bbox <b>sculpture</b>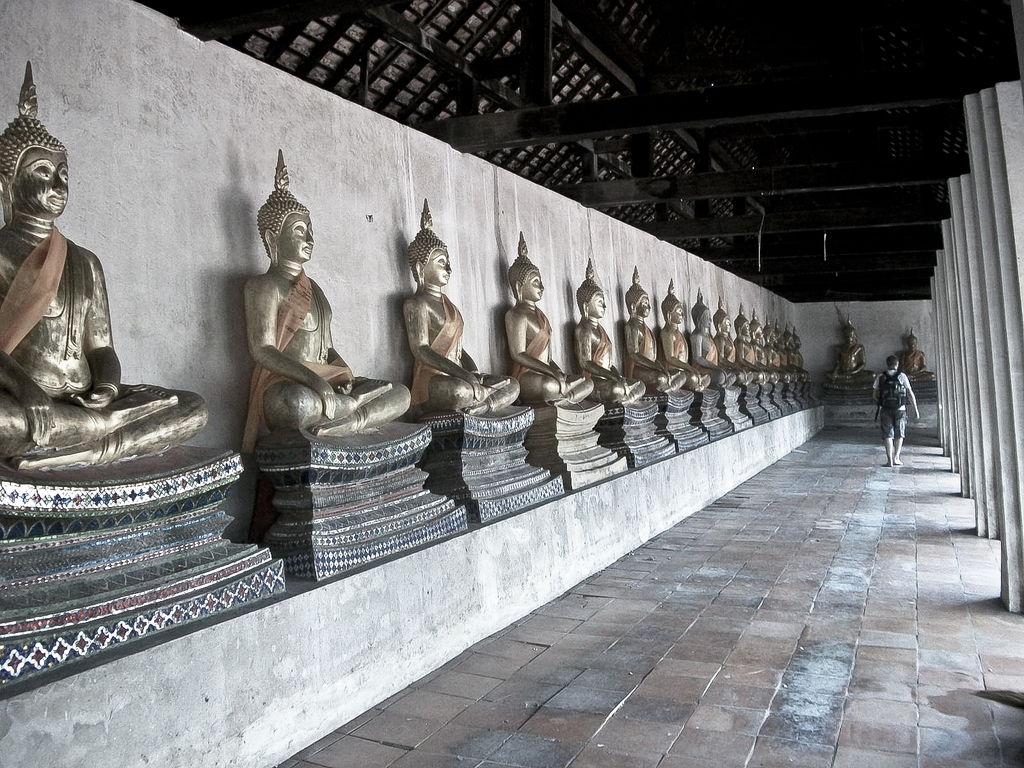
box=[573, 258, 678, 467]
